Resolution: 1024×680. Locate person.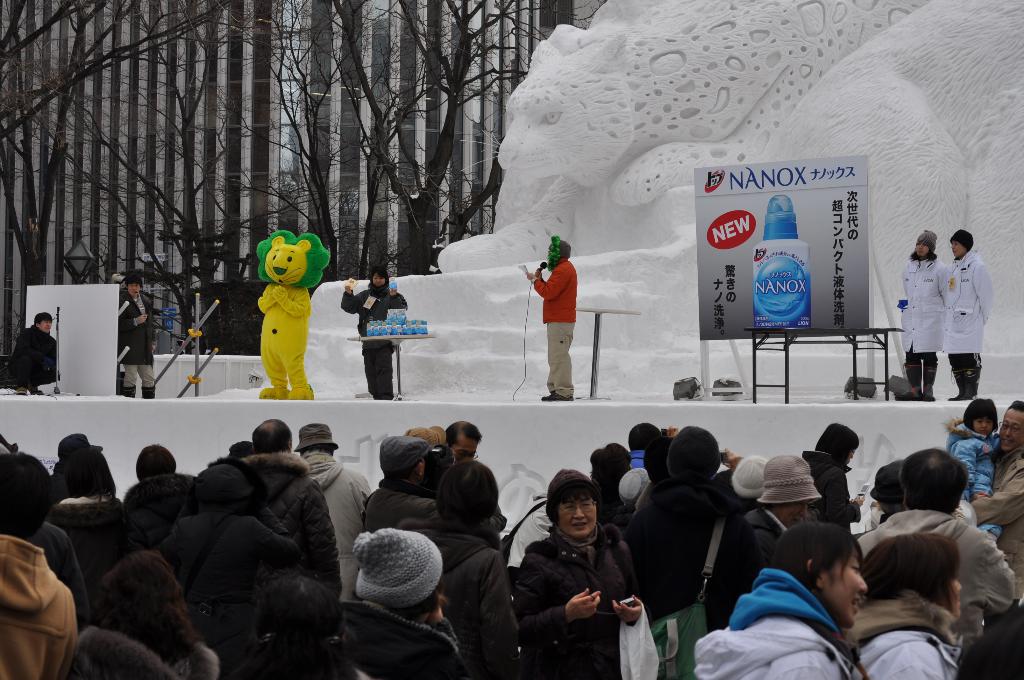
531, 227, 596, 407.
